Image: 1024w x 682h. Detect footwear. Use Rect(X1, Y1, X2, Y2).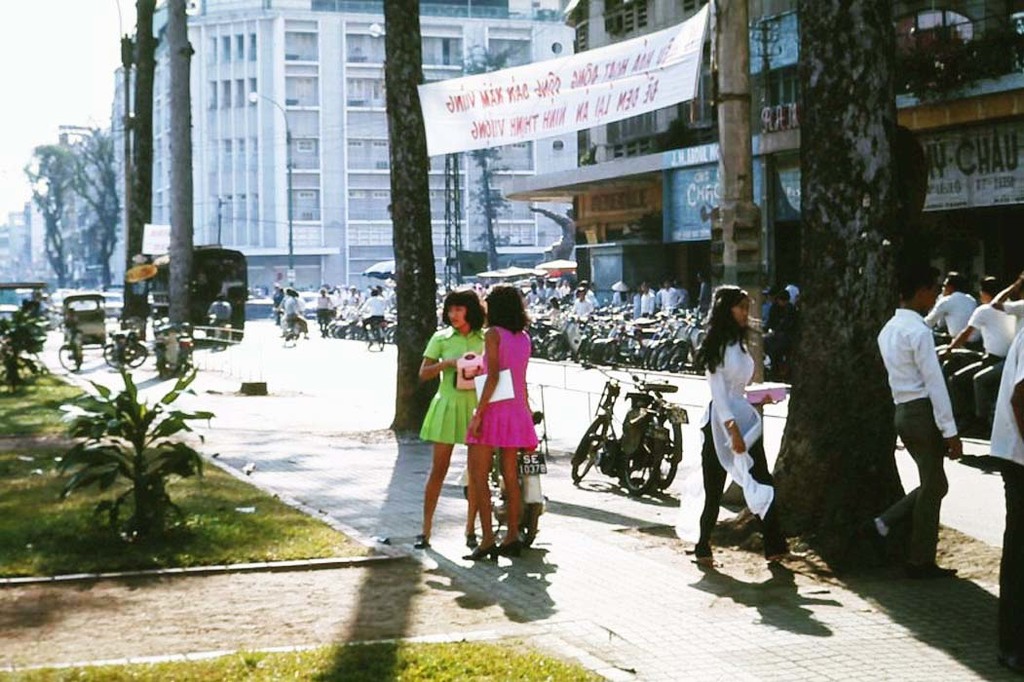
Rect(460, 527, 482, 543).
